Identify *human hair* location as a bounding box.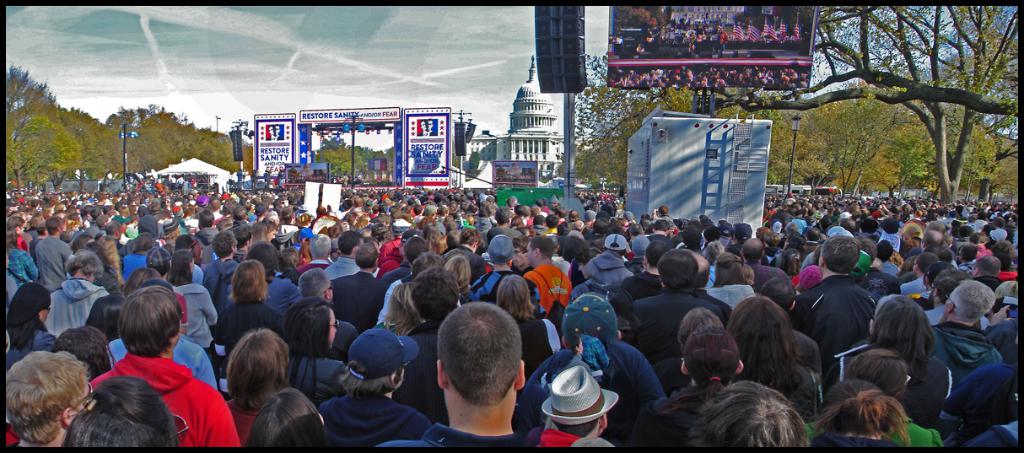
242,386,327,448.
